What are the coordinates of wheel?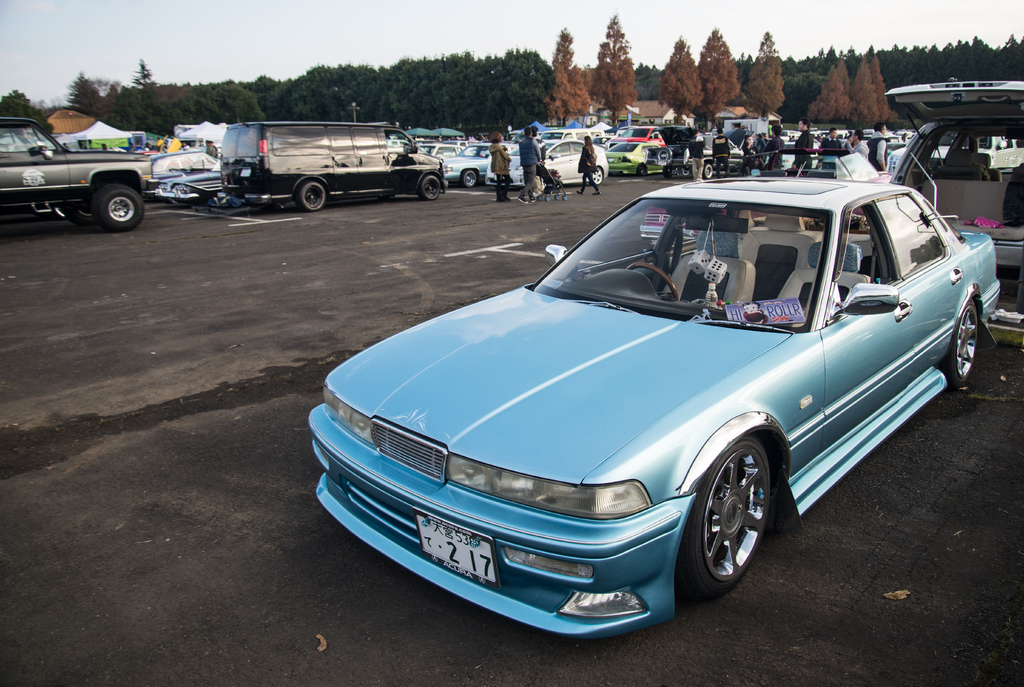
select_region(588, 169, 601, 181).
